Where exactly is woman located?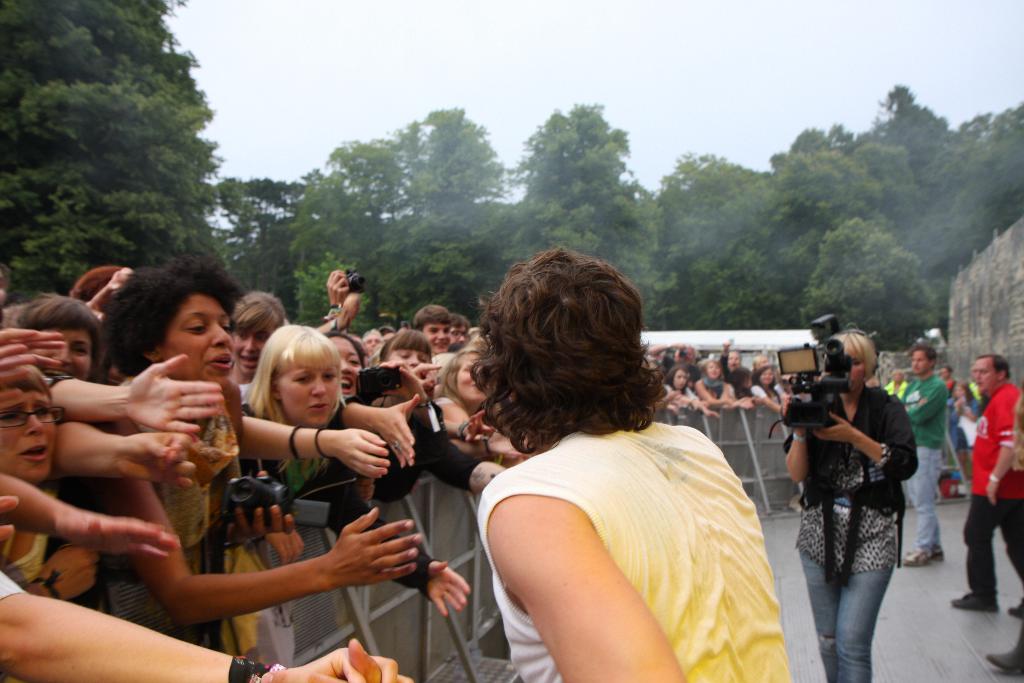
Its bounding box is pyautogui.locateOnScreen(749, 353, 786, 395).
